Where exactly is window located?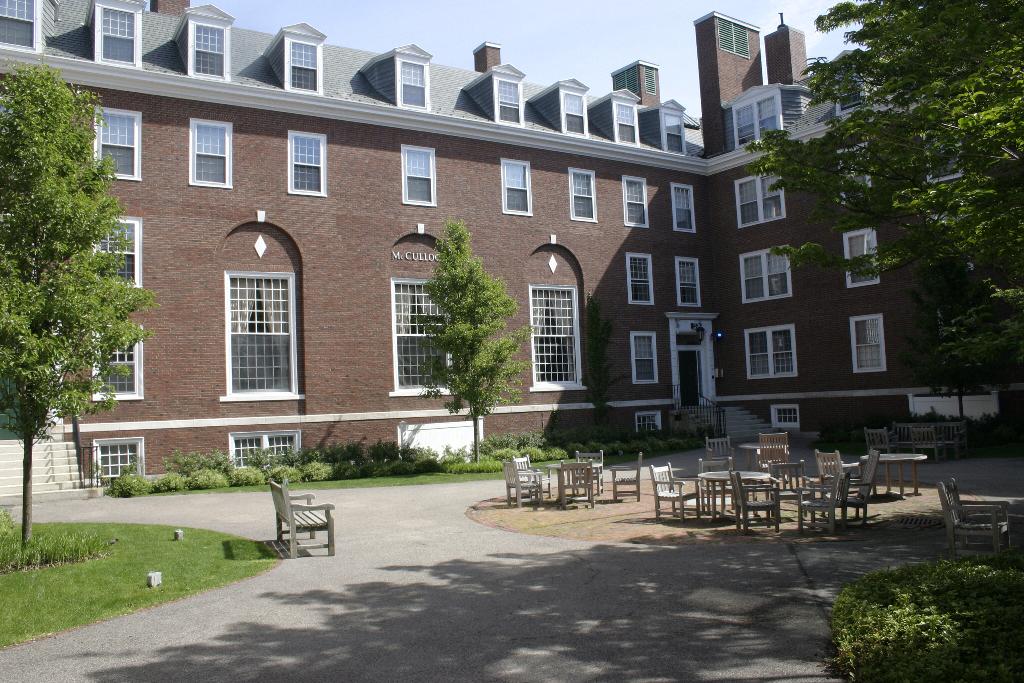
Its bounding box is Rect(673, 182, 695, 231).
